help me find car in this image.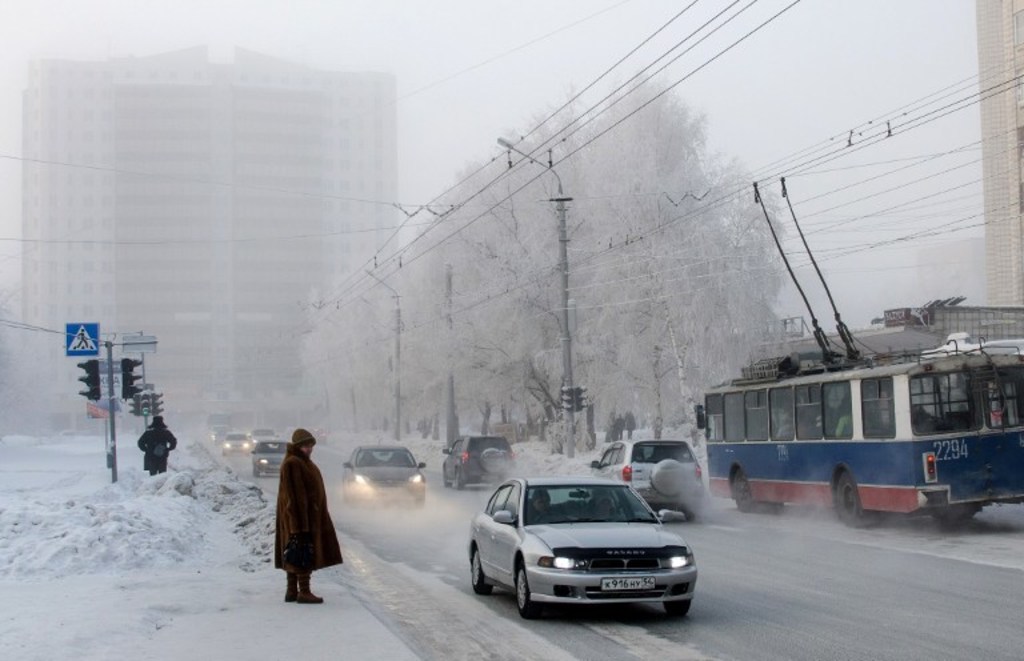
Found it: bbox=(340, 438, 425, 510).
